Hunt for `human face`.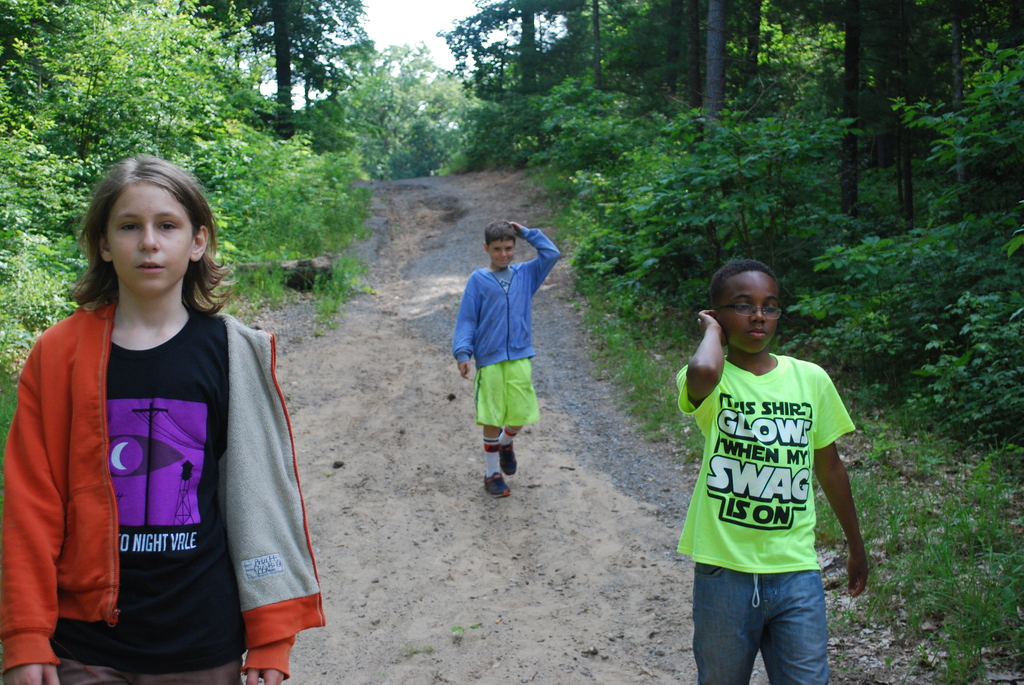
Hunted down at {"left": 108, "top": 182, "right": 195, "bottom": 297}.
